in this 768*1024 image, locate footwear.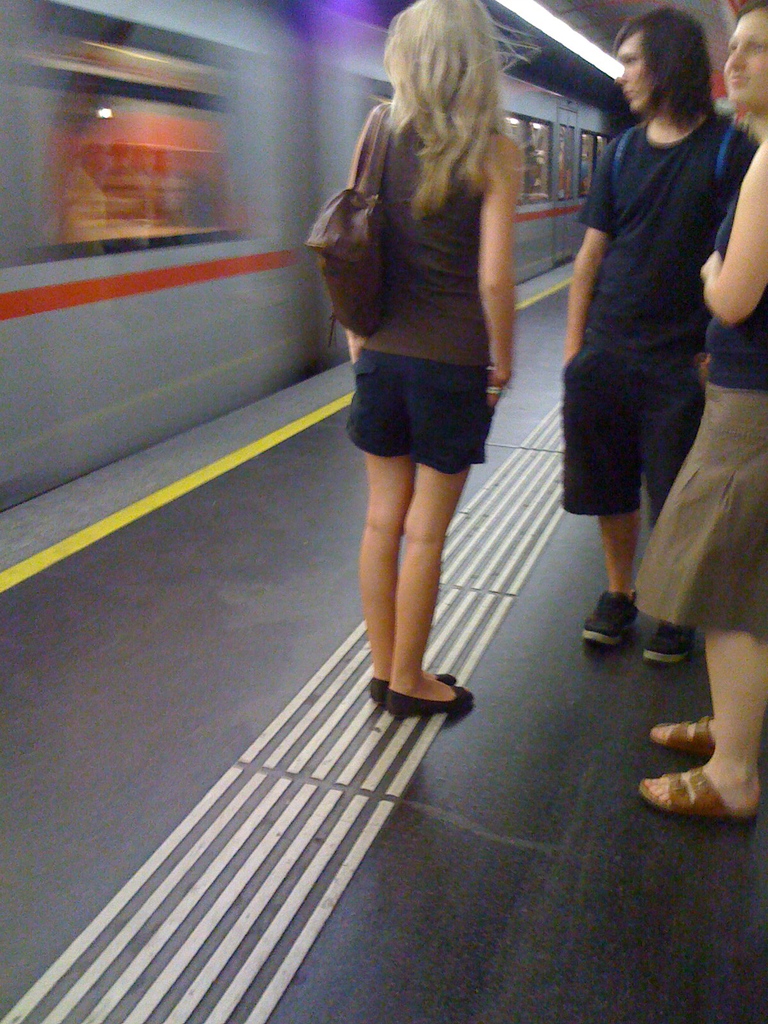
Bounding box: [left=643, top=614, right=702, bottom=662].
